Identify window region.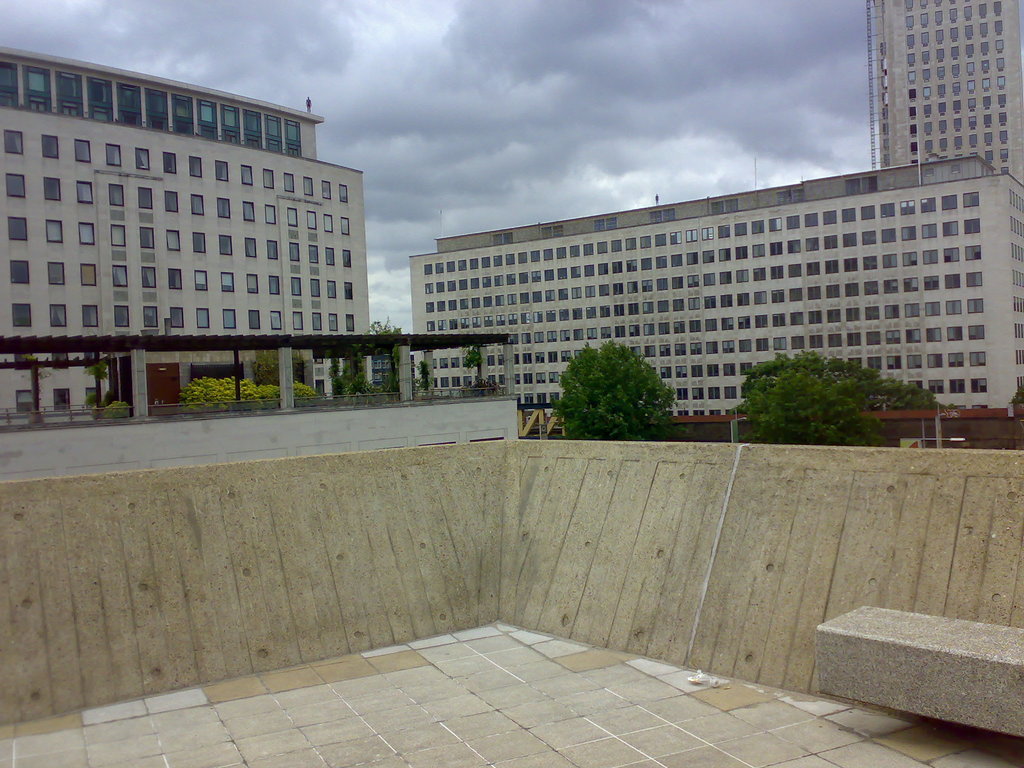
Region: Rect(216, 195, 232, 219).
